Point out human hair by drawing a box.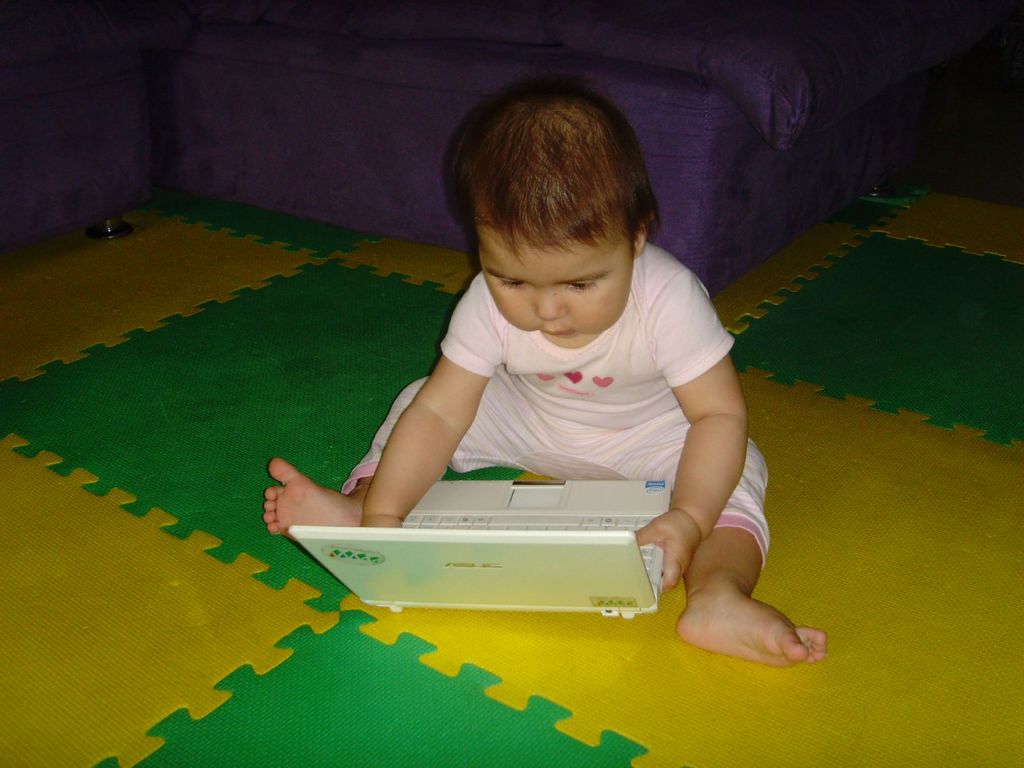
select_region(460, 98, 656, 277).
